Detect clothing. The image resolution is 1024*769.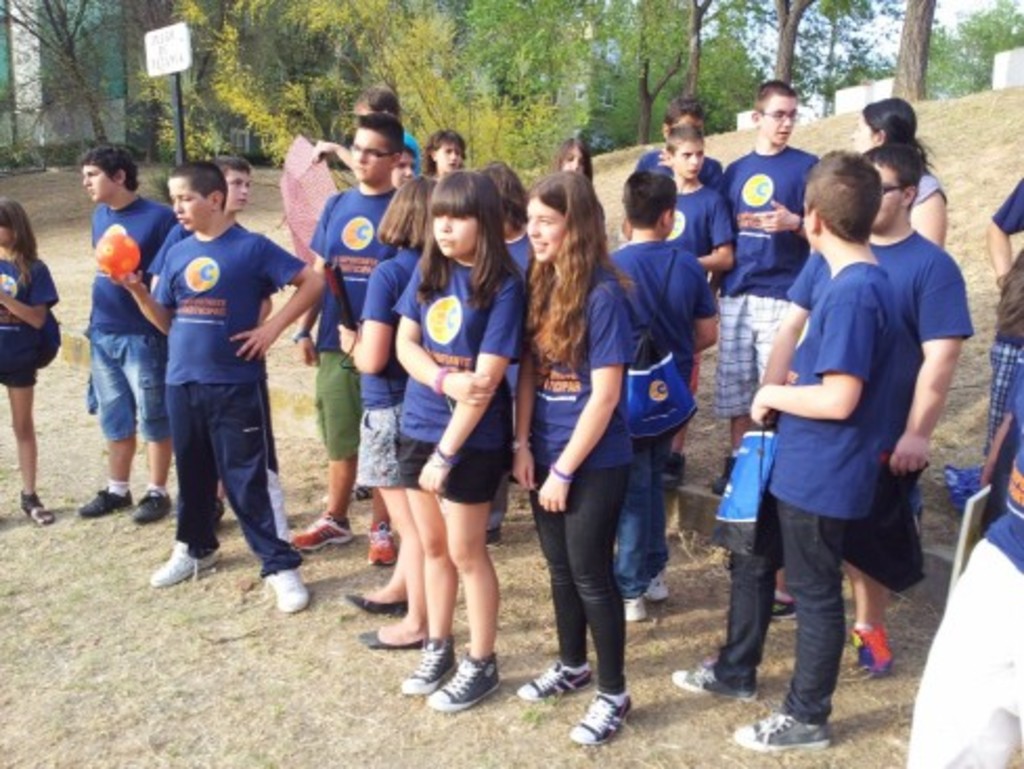
x1=988, y1=331, x2=1022, y2=451.
